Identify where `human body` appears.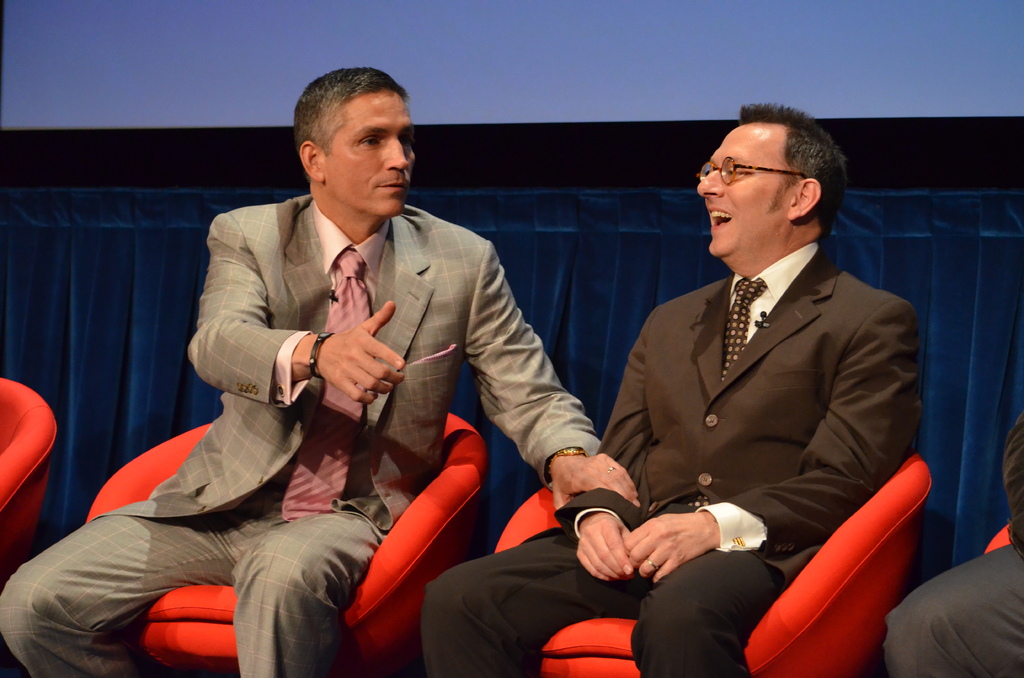
Appears at <bbox>425, 104, 920, 677</bbox>.
